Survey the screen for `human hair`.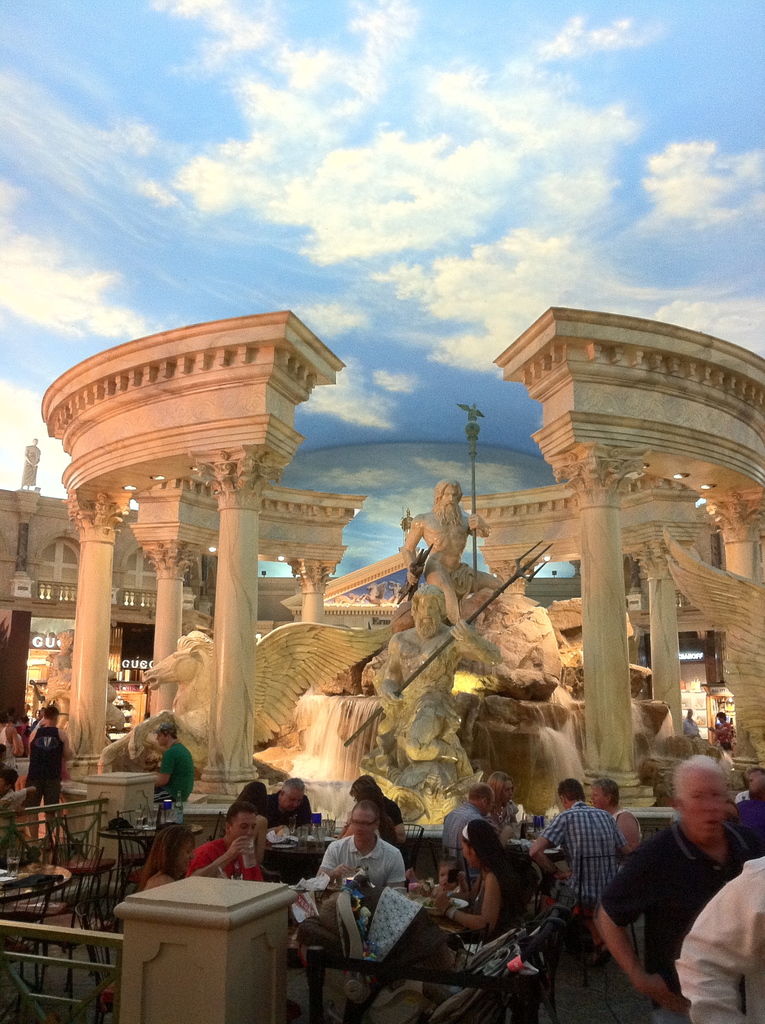
Survey found: [226,801,261,832].
